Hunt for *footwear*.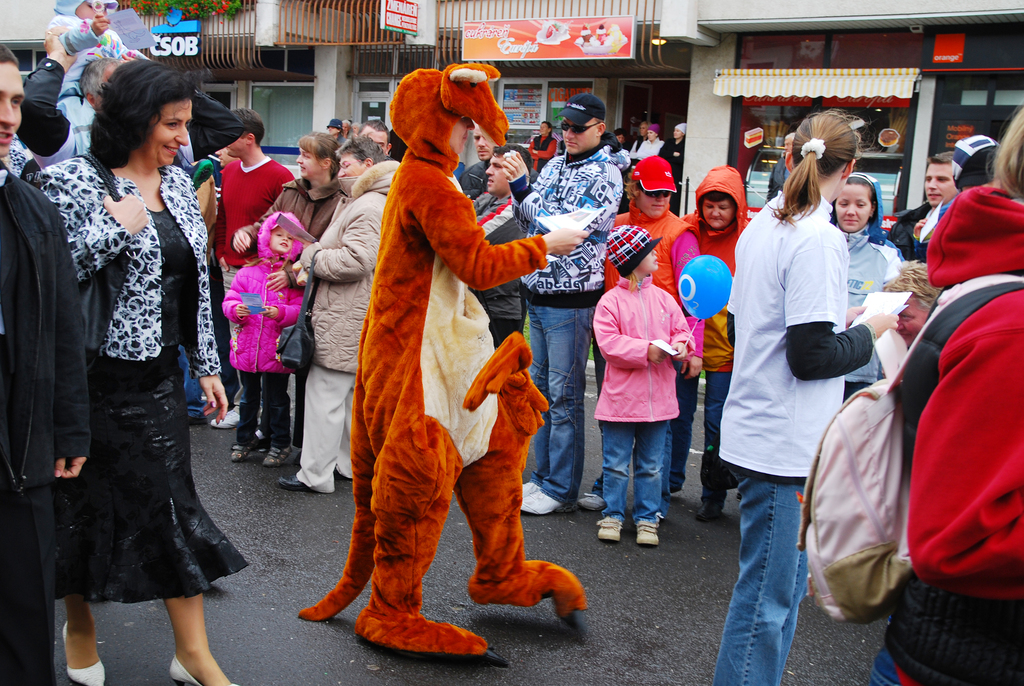
Hunted down at {"left": 573, "top": 484, "right": 608, "bottom": 514}.
